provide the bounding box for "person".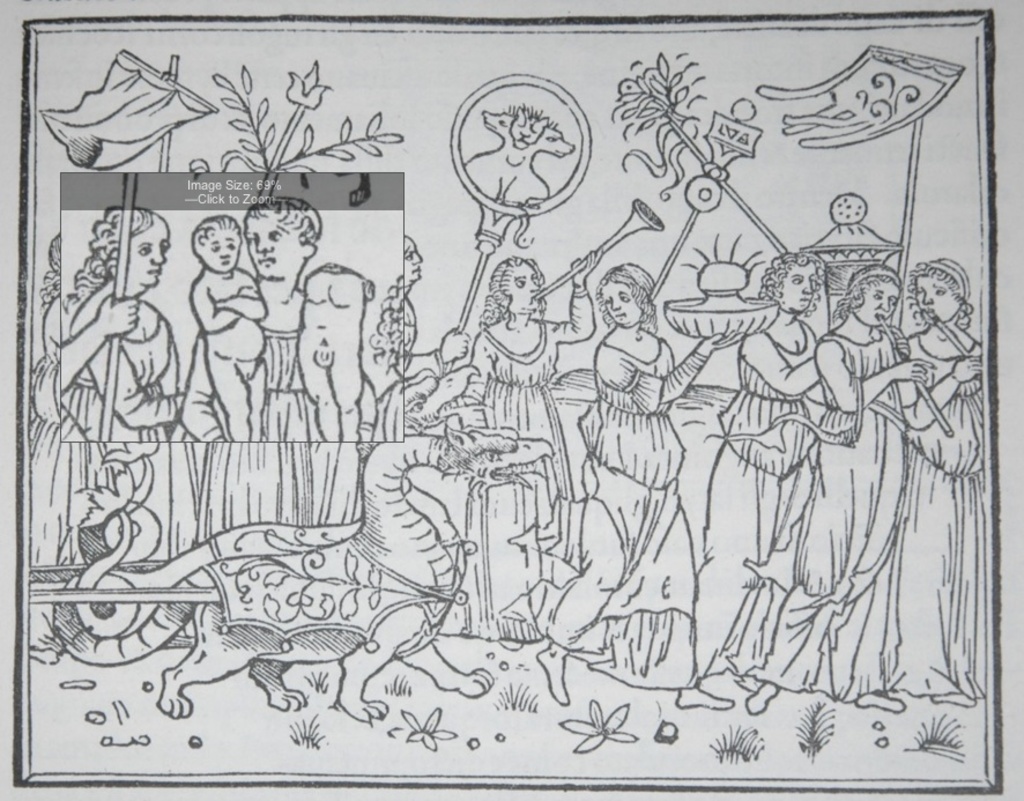
747/264/933/718.
